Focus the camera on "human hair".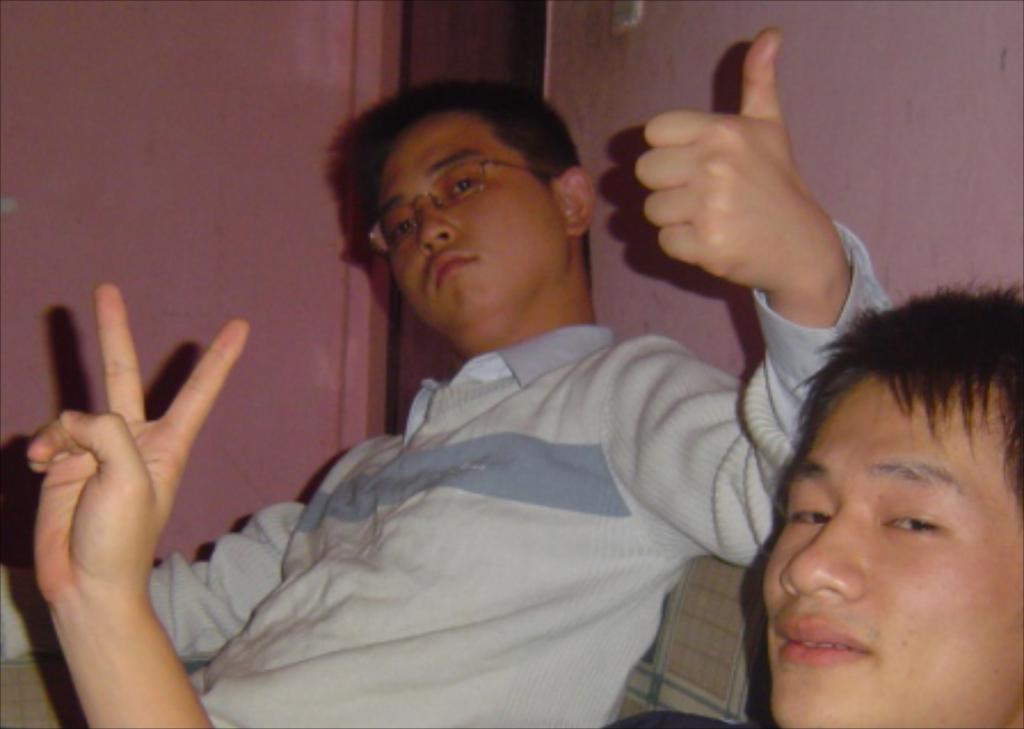
Focus region: bbox(338, 87, 569, 192).
